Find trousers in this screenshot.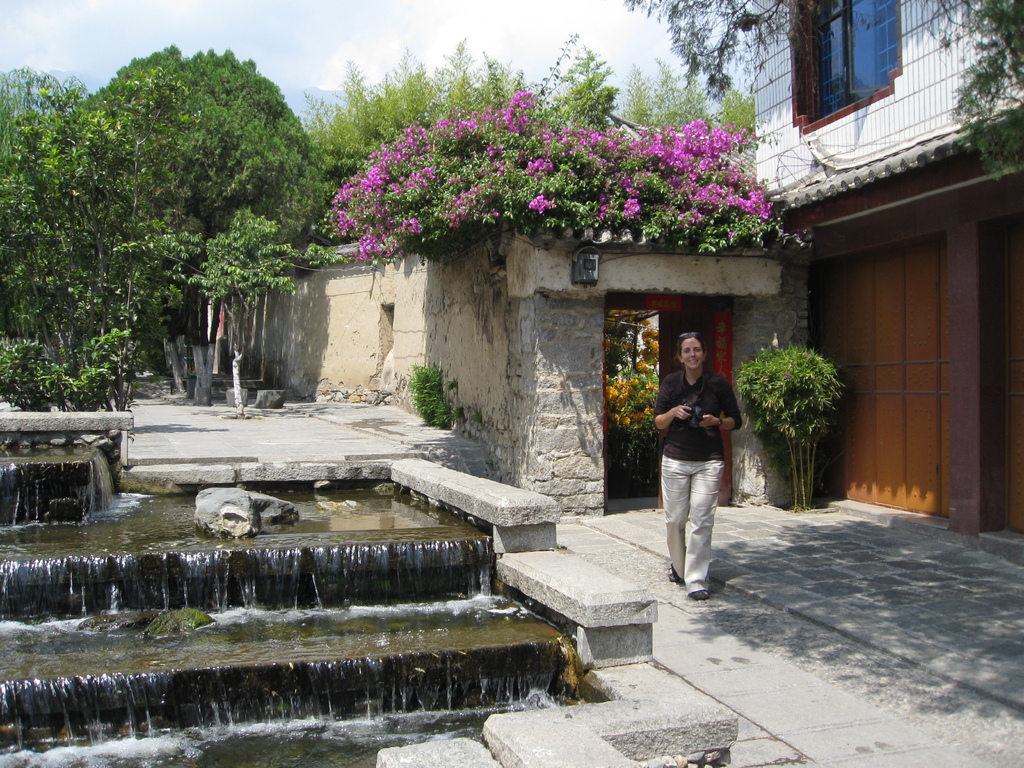
The bounding box for trousers is bbox(660, 458, 729, 583).
